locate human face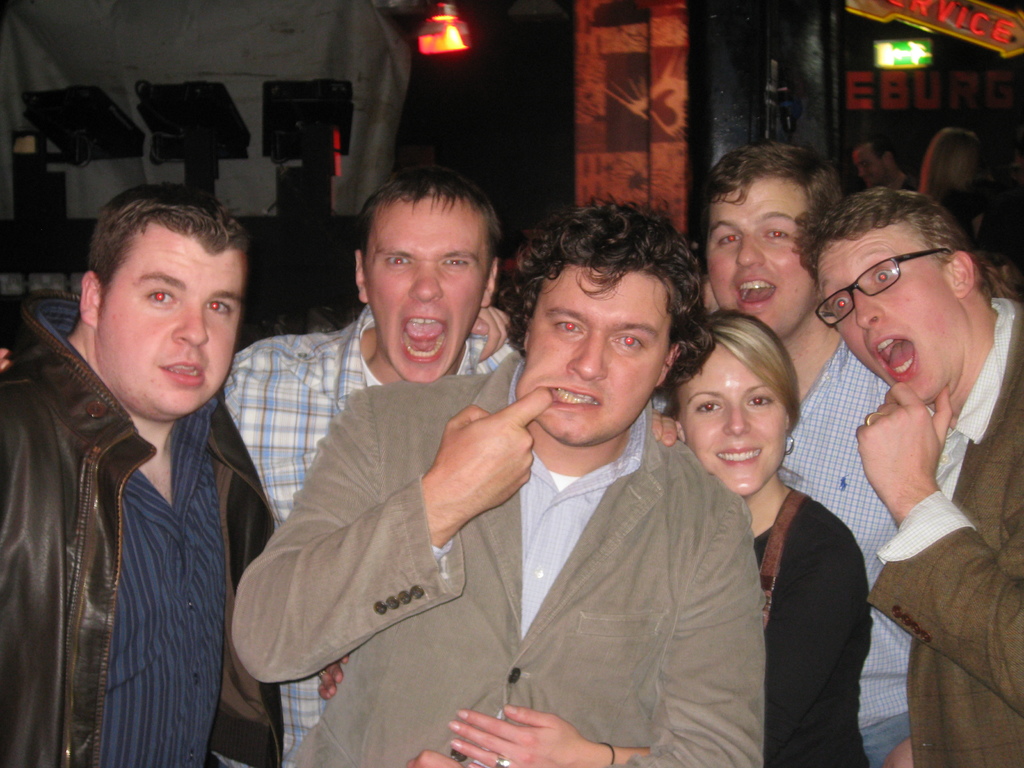
rect(356, 190, 483, 385)
